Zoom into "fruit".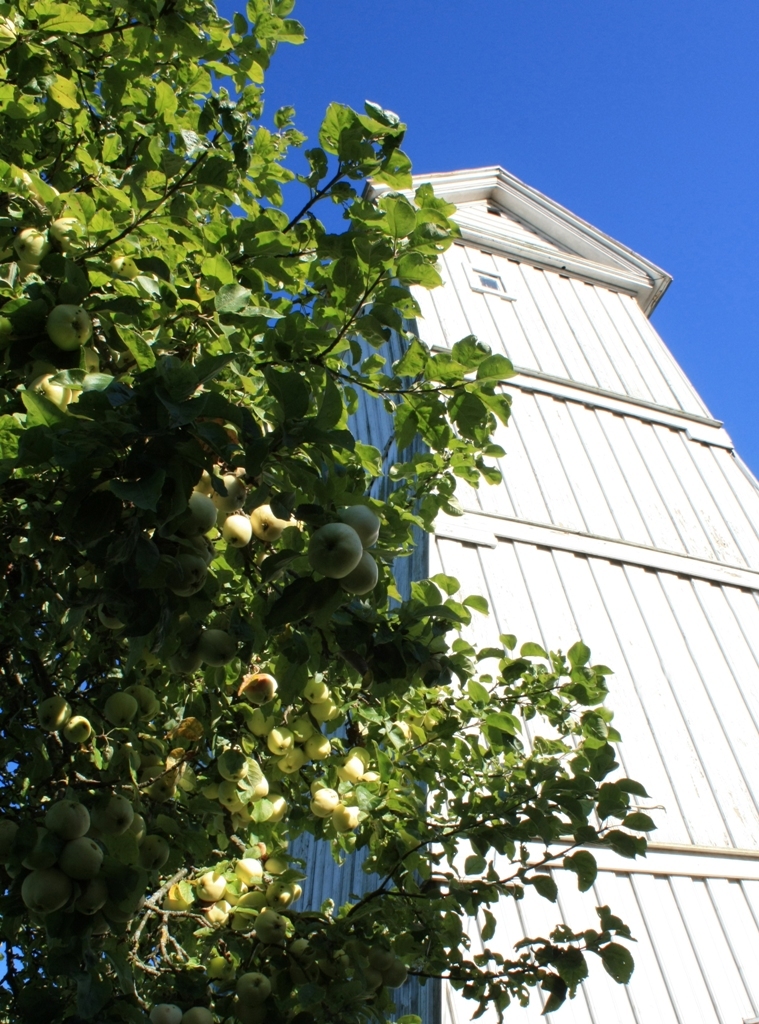
Zoom target: (26, 374, 72, 416).
